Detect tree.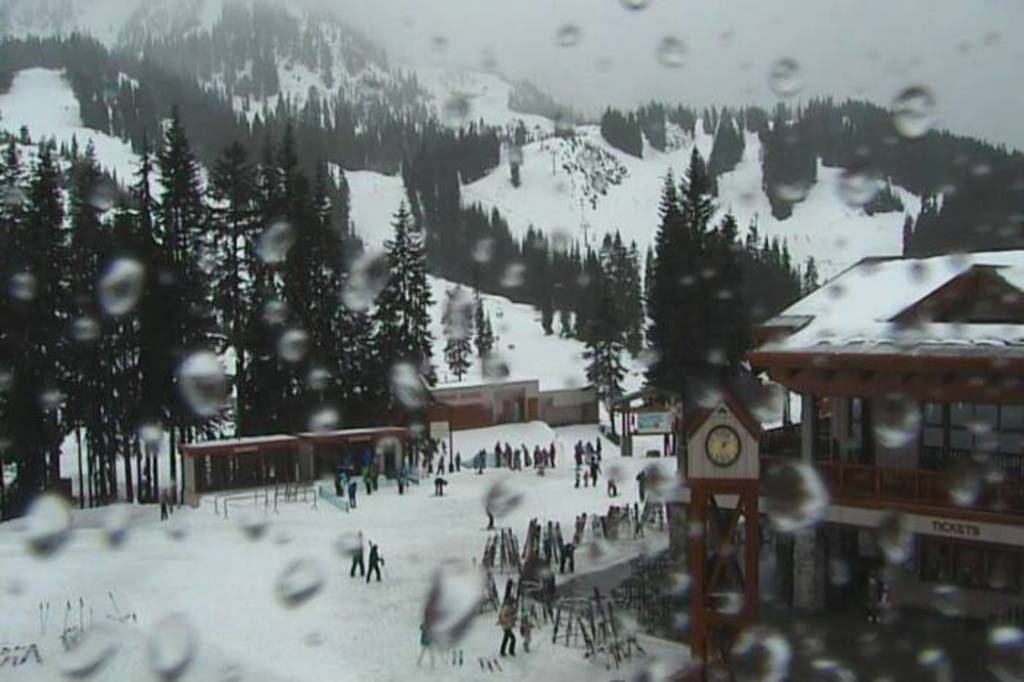
Detected at box=[654, 173, 698, 225].
